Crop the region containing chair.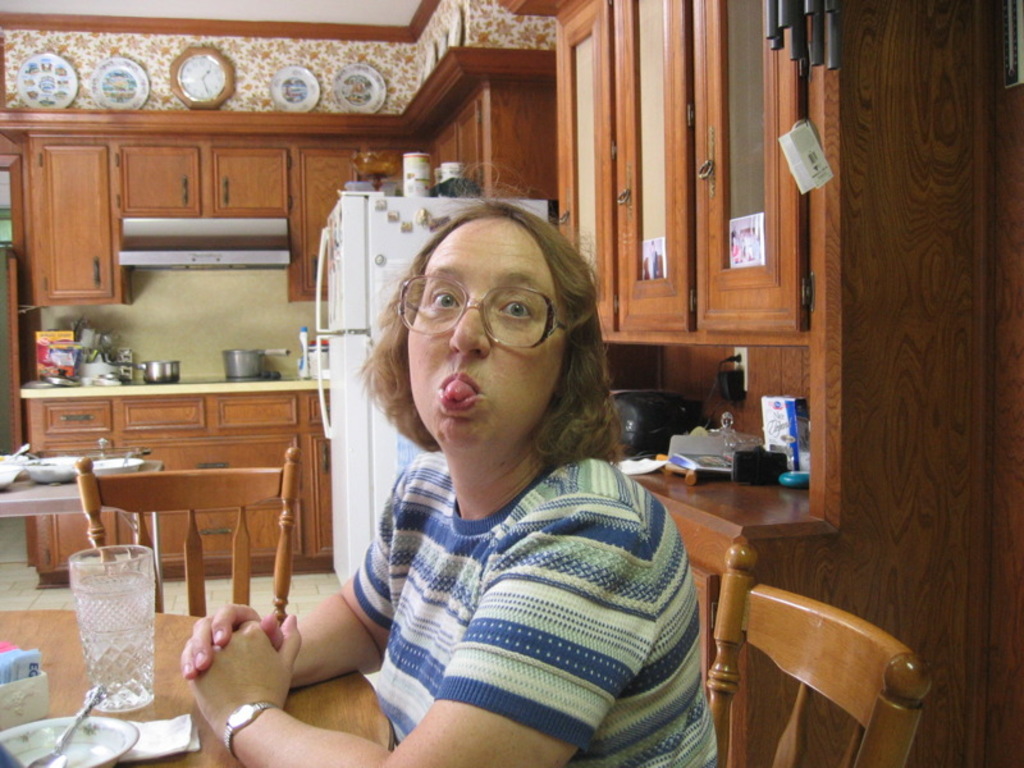
Crop region: {"left": 677, "top": 540, "right": 927, "bottom": 767}.
